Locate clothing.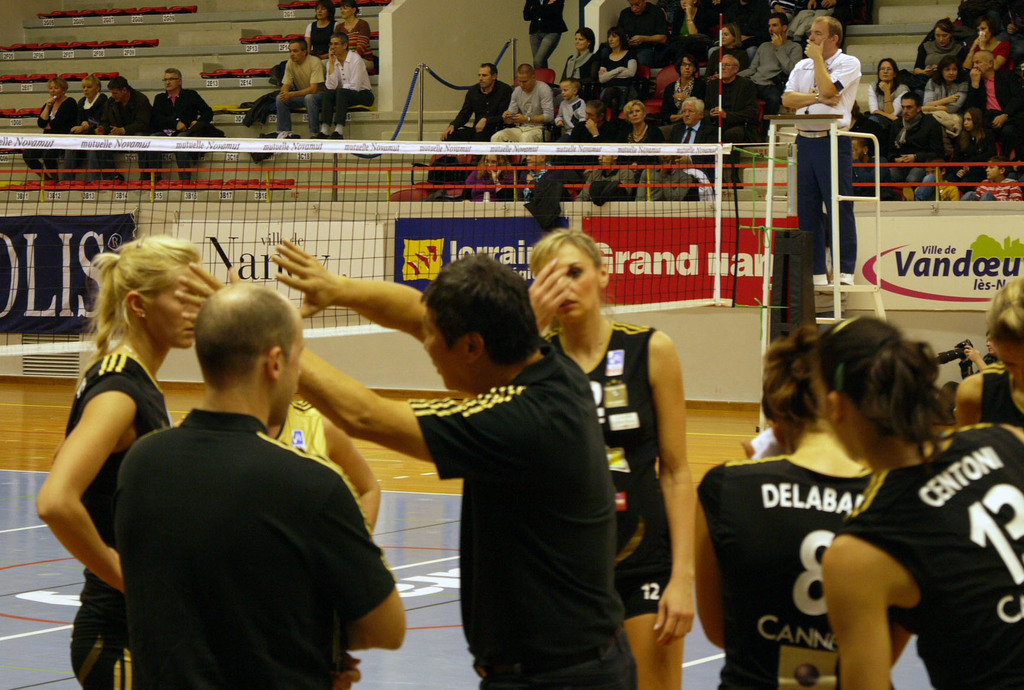
Bounding box: bbox(537, 322, 675, 616).
